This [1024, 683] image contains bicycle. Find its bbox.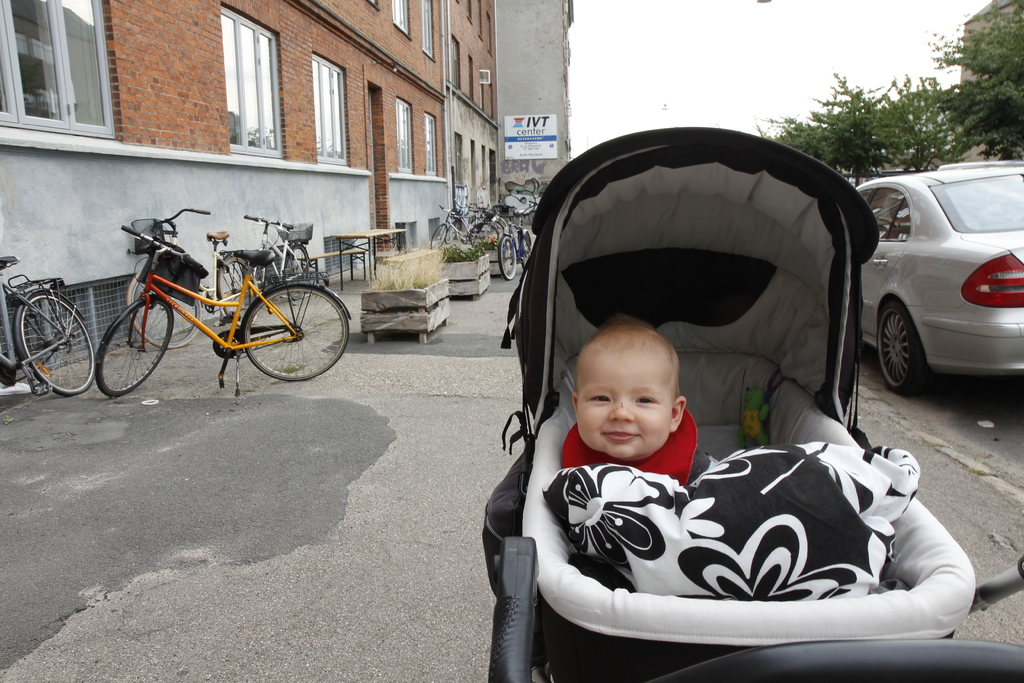
{"left": 0, "top": 254, "right": 95, "bottom": 397}.
